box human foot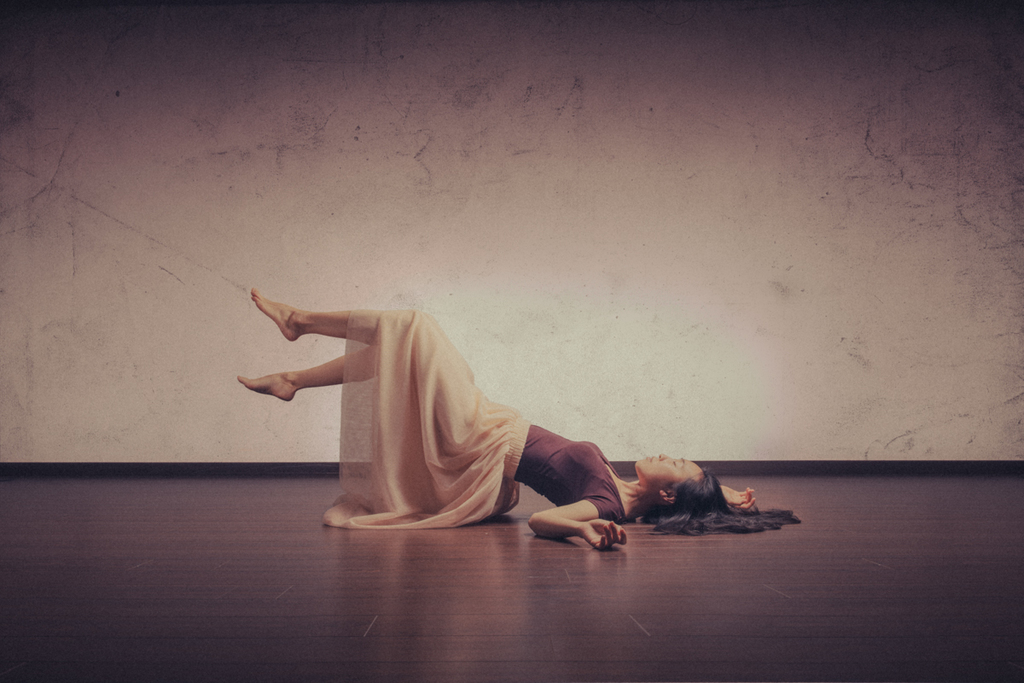
detection(250, 290, 311, 341)
